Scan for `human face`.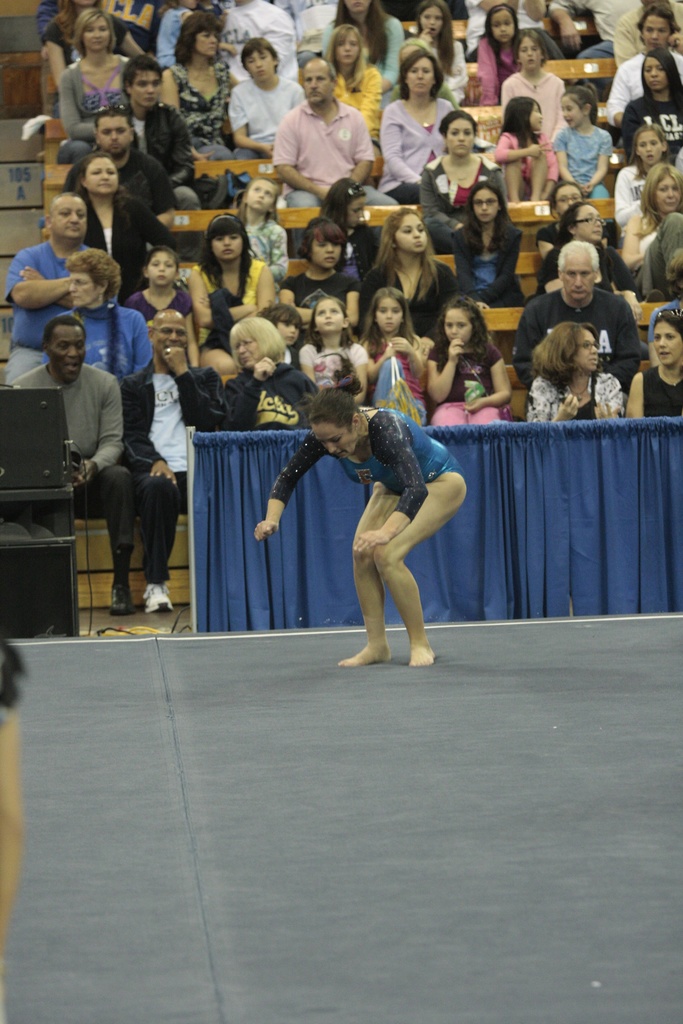
Scan result: region(96, 114, 131, 159).
